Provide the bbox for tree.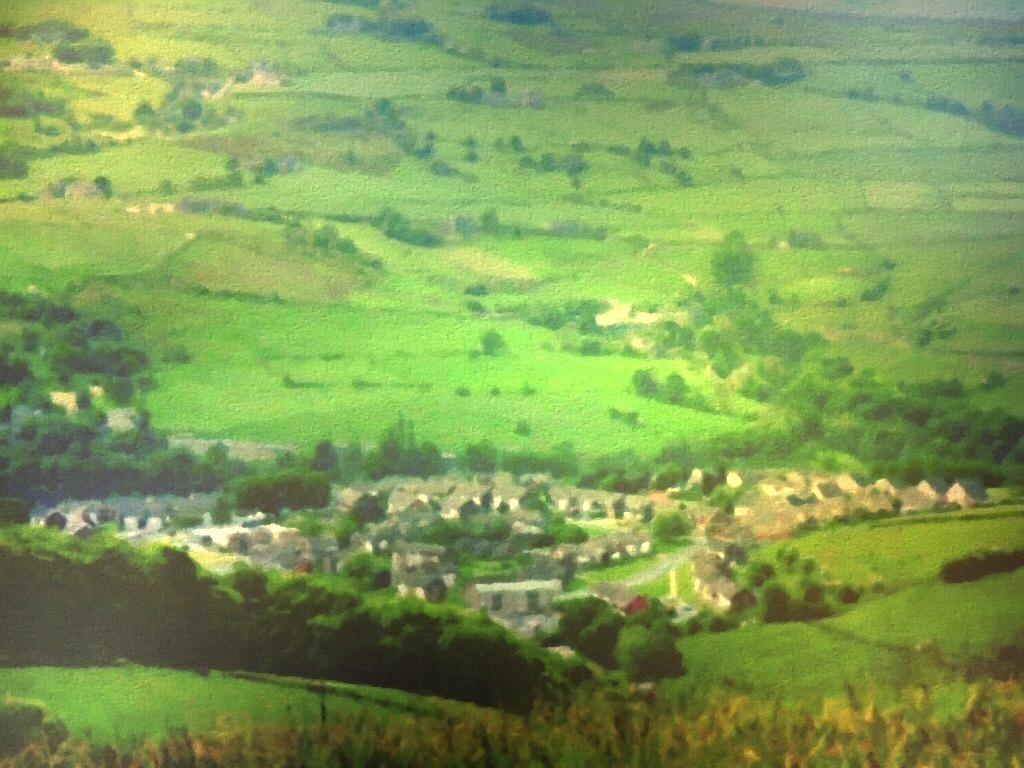
467,297,487,311.
